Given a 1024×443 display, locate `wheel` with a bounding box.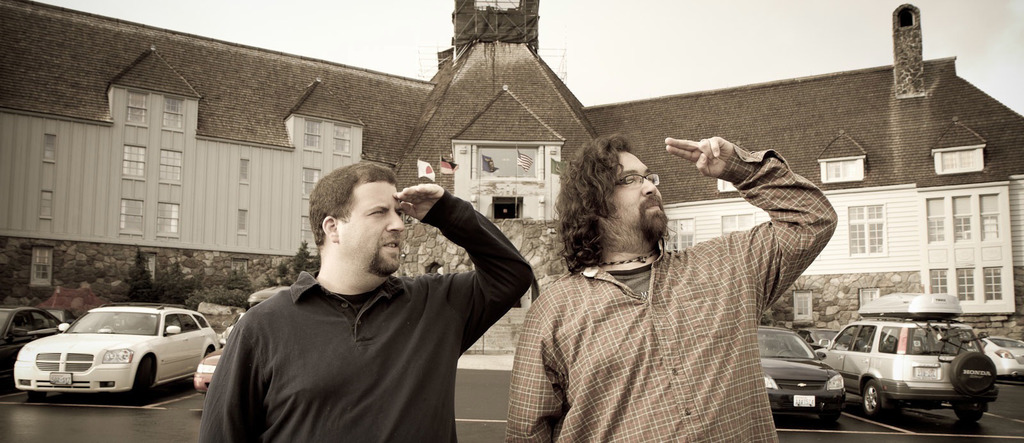
Located: (x1=818, y1=412, x2=839, y2=424).
